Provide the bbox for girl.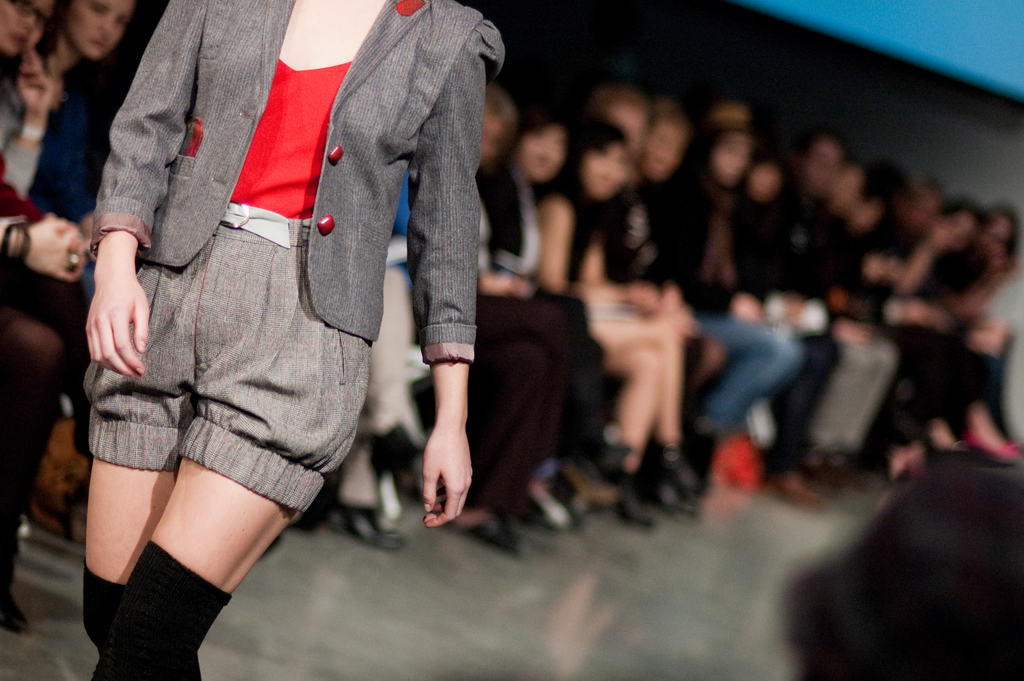
BBox(0, 0, 127, 636).
